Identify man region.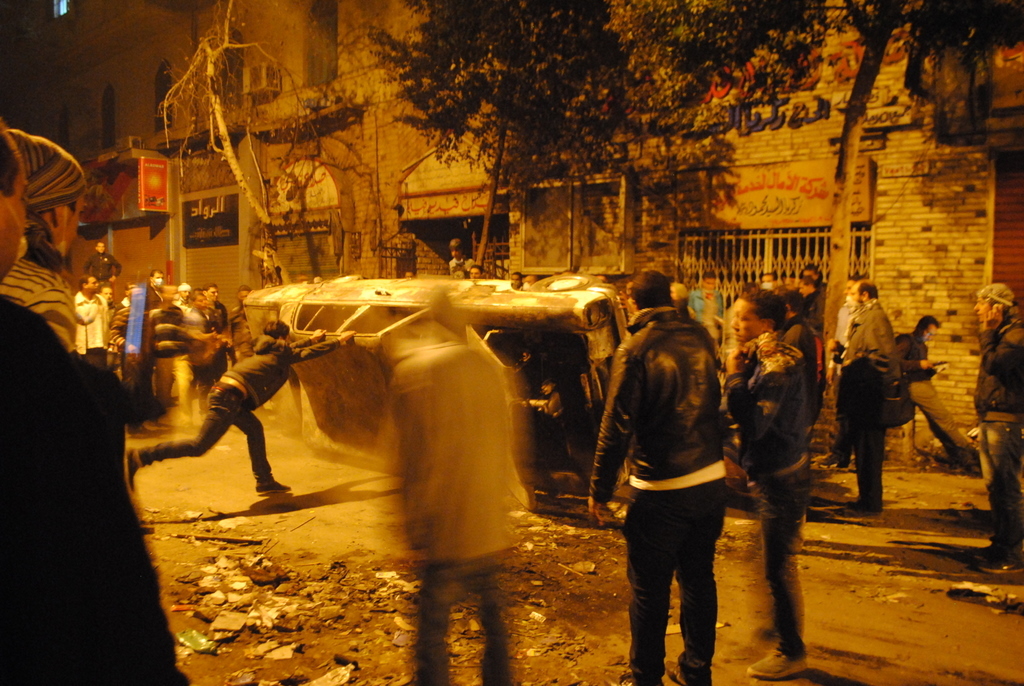
Region: {"x1": 108, "y1": 268, "x2": 252, "y2": 434}.
